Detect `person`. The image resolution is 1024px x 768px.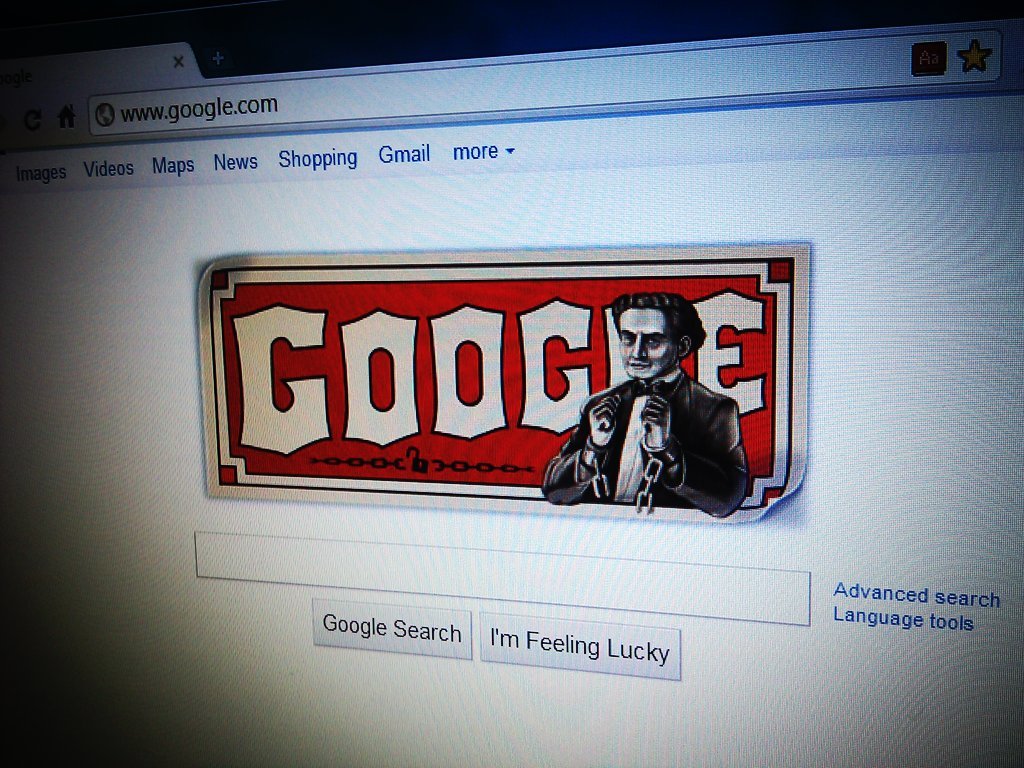
x1=538, y1=294, x2=749, y2=526.
